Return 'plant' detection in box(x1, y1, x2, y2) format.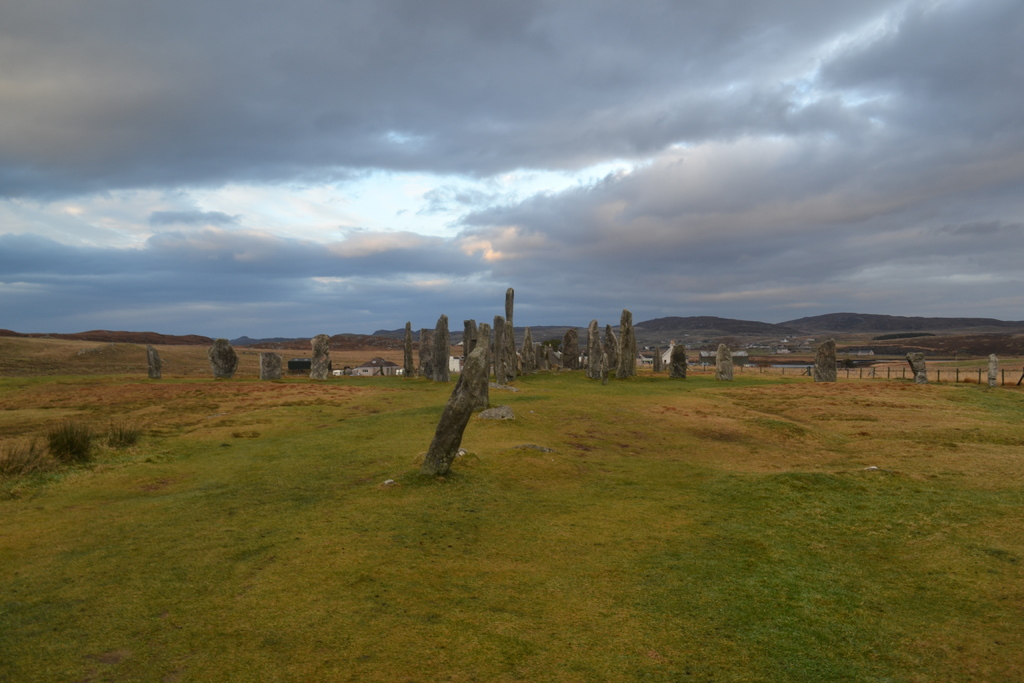
box(103, 422, 141, 449).
